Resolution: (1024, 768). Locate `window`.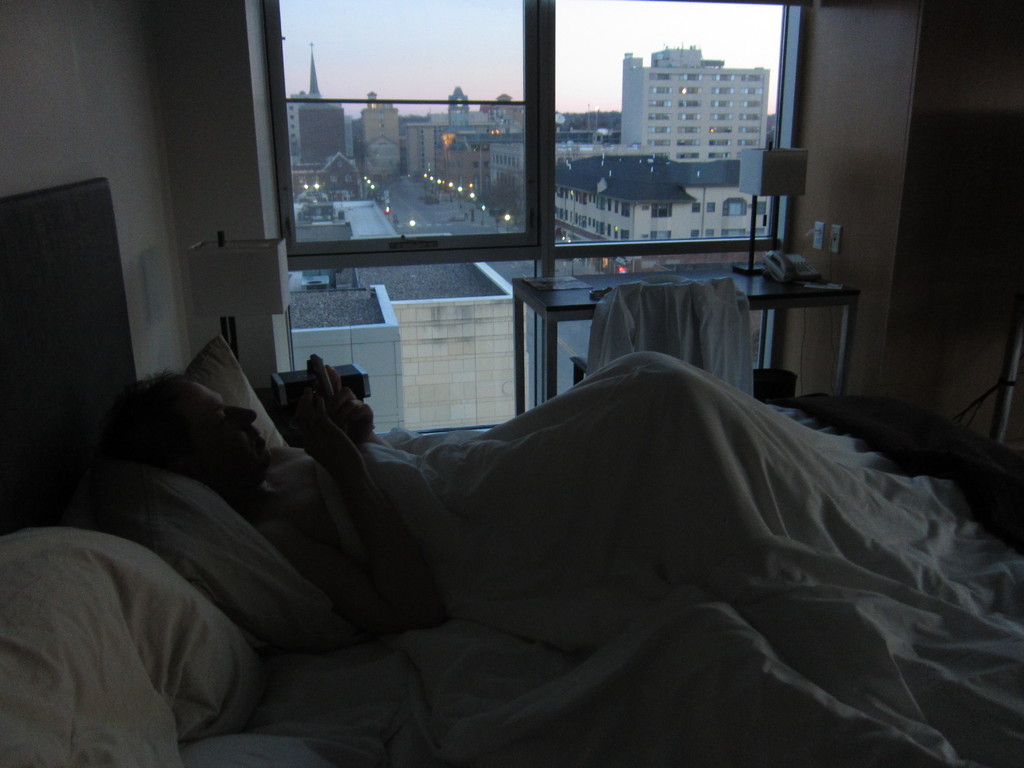
left=744, top=74, right=760, bottom=80.
